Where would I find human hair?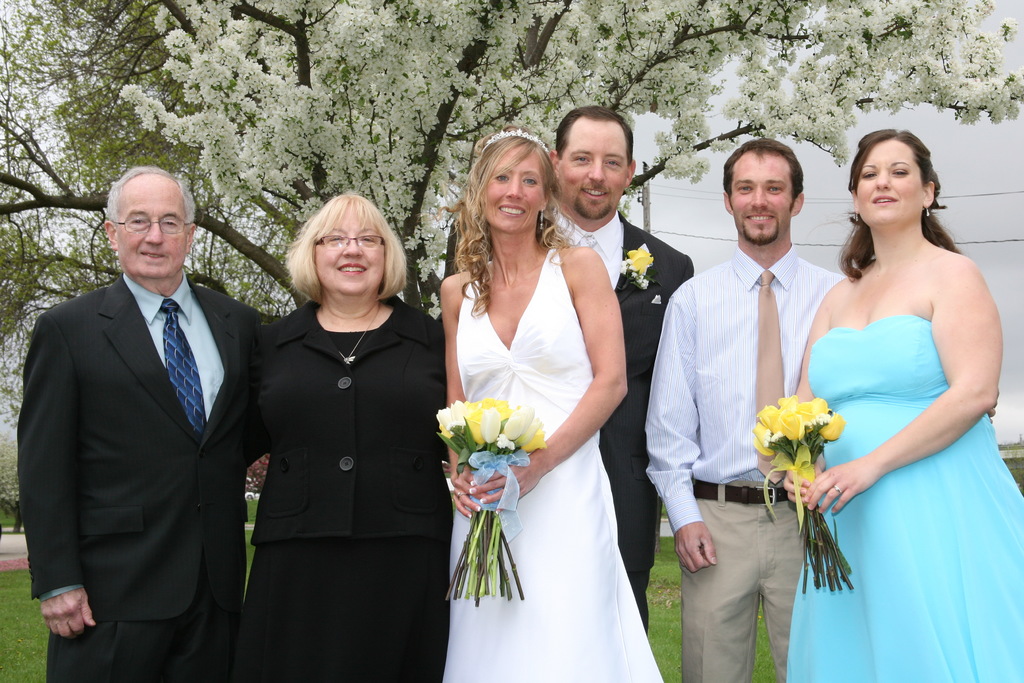
At crop(836, 127, 960, 279).
